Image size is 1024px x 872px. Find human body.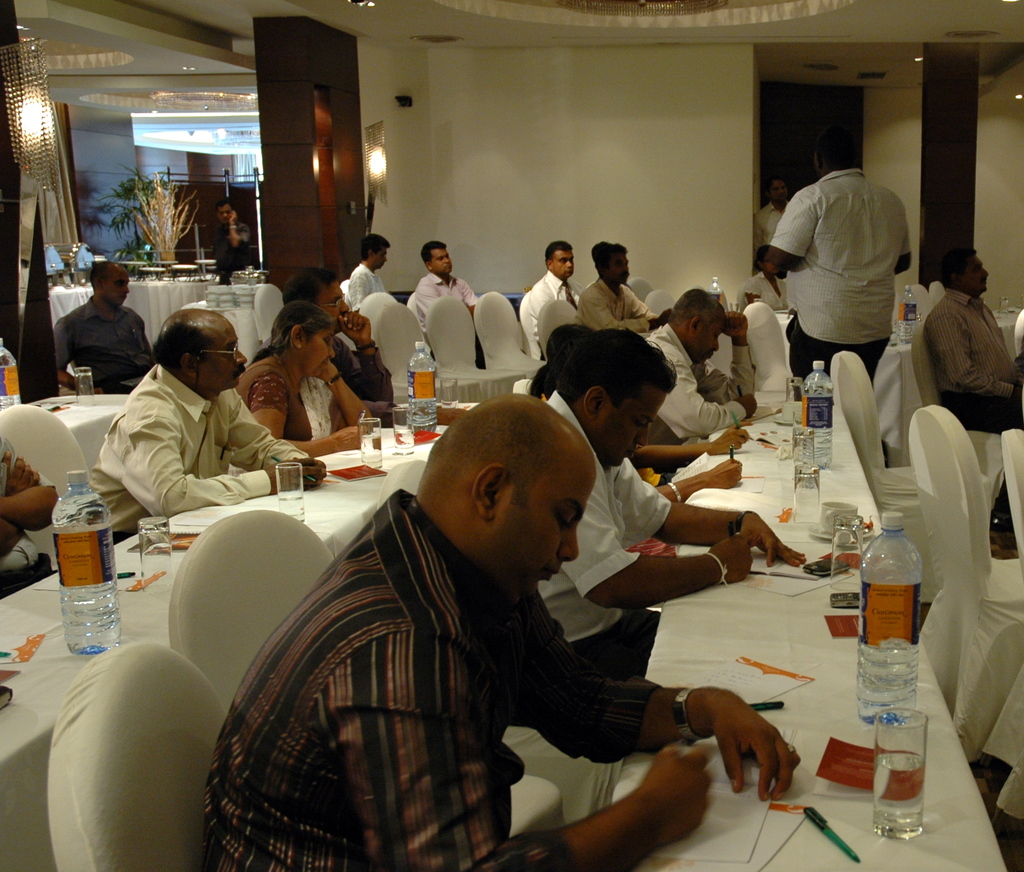
(left=749, top=166, right=792, bottom=258).
